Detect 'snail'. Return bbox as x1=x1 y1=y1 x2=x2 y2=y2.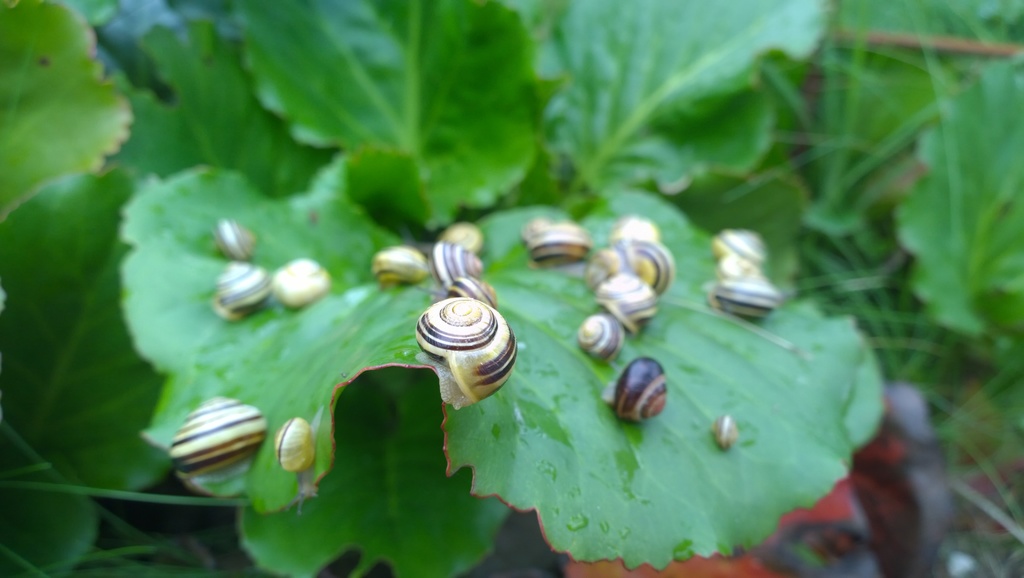
x1=207 y1=213 x2=260 y2=257.
